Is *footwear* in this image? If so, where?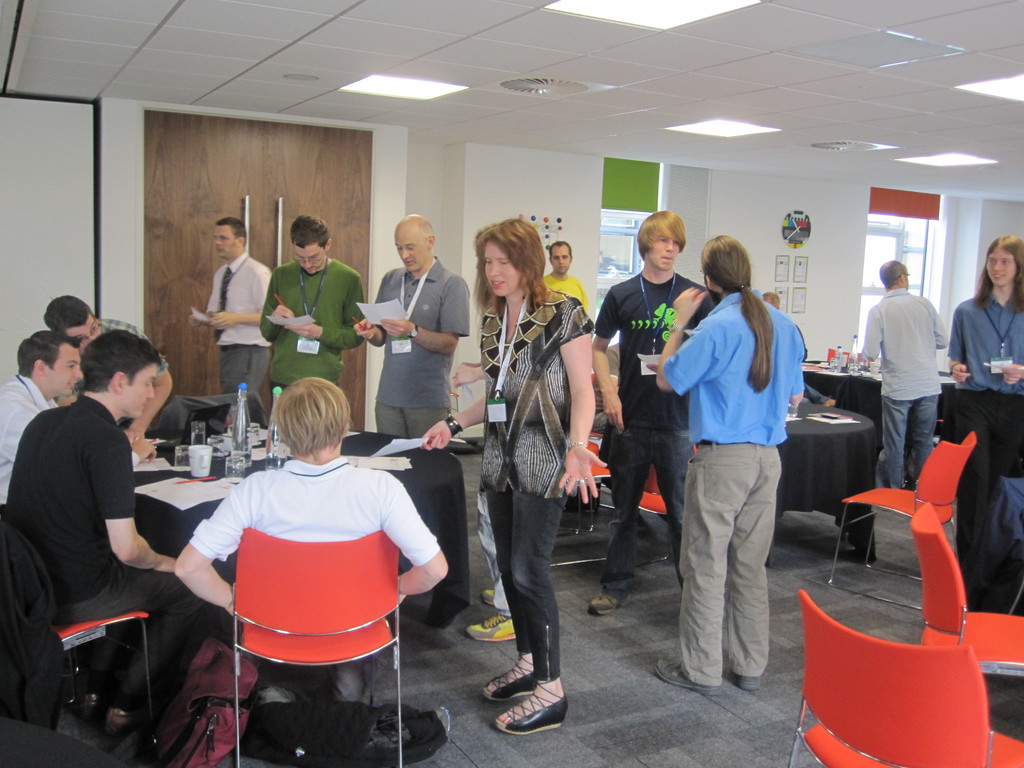
Yes, at bbox=[465, 614, 521, 642].
